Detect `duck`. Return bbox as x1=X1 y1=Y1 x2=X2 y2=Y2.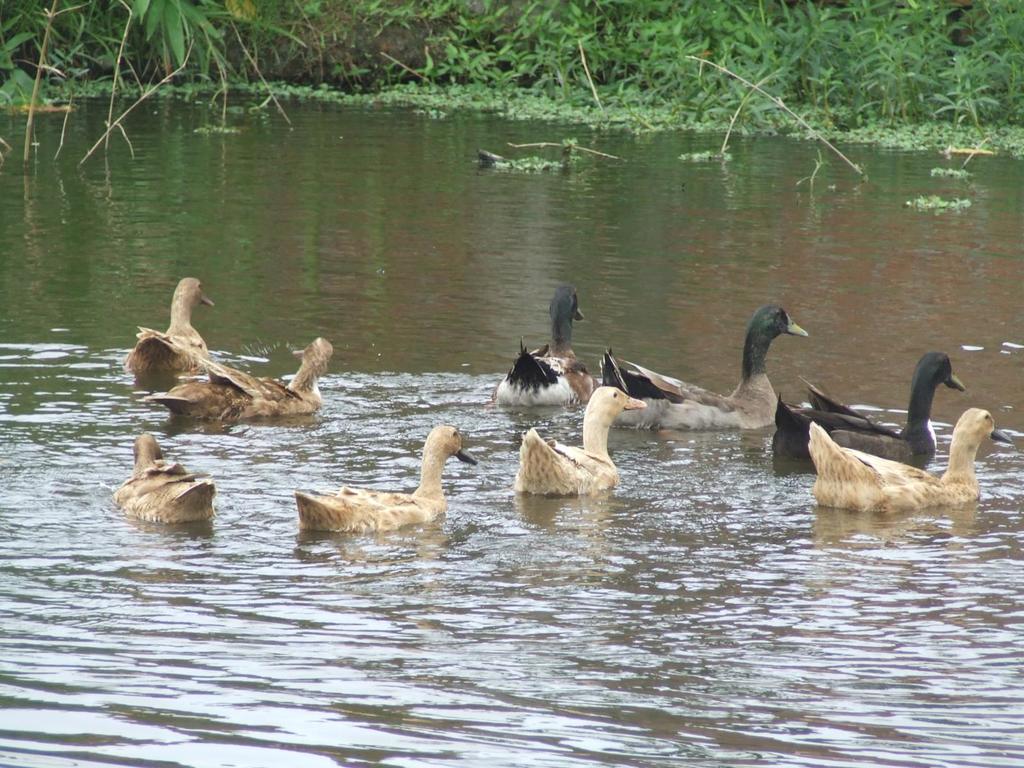
x1=110 y1=425 x2=227 y2=532.
